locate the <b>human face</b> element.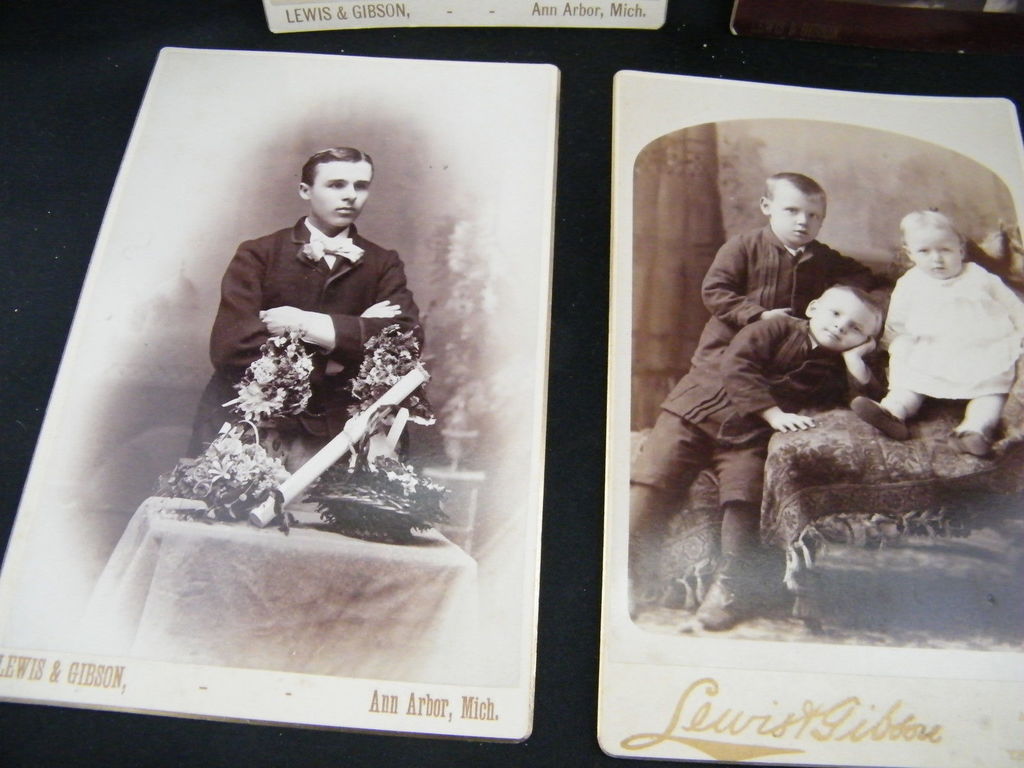
Element bbox: BBox(310, 161, 374, 228).
